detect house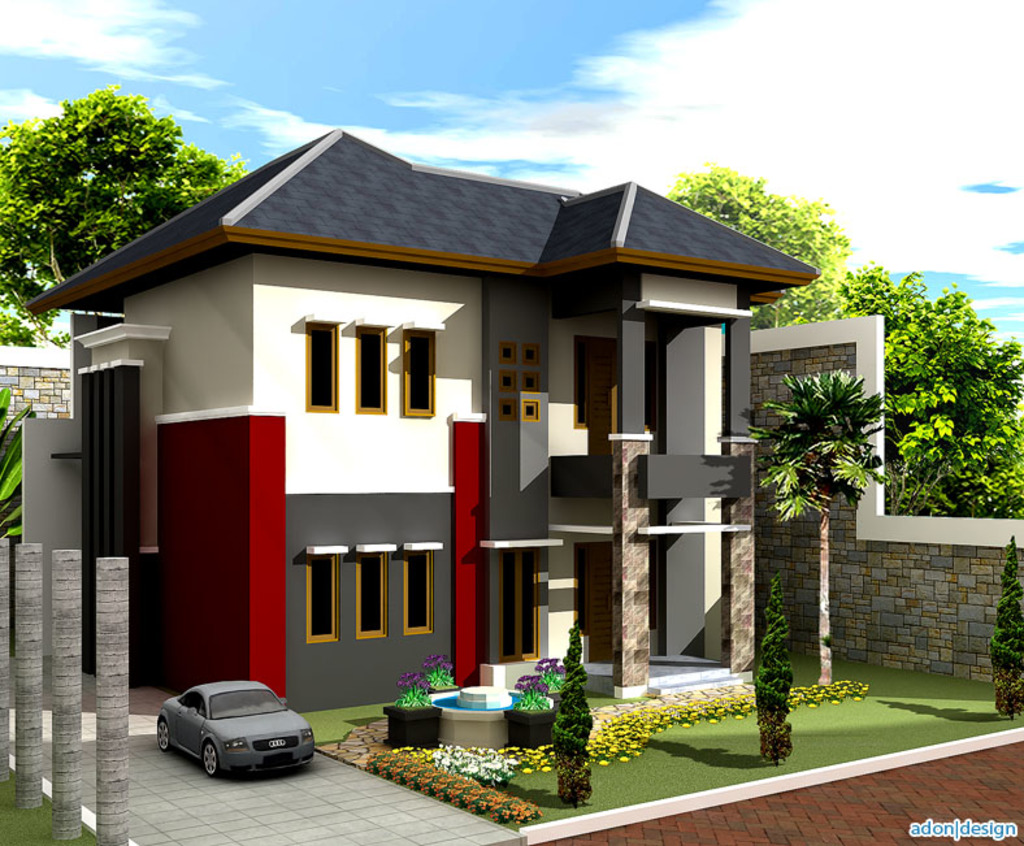
[x1=23, y1=123, x2=819, y2=716]
